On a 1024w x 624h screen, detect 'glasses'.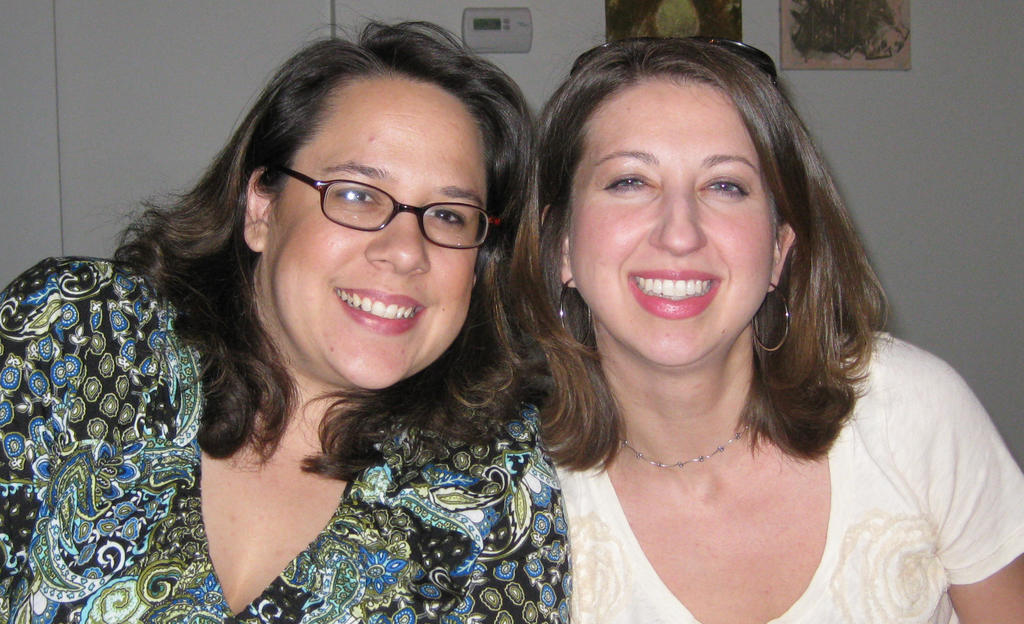
[x1=271, y1=165, x2=501, y2=252].
